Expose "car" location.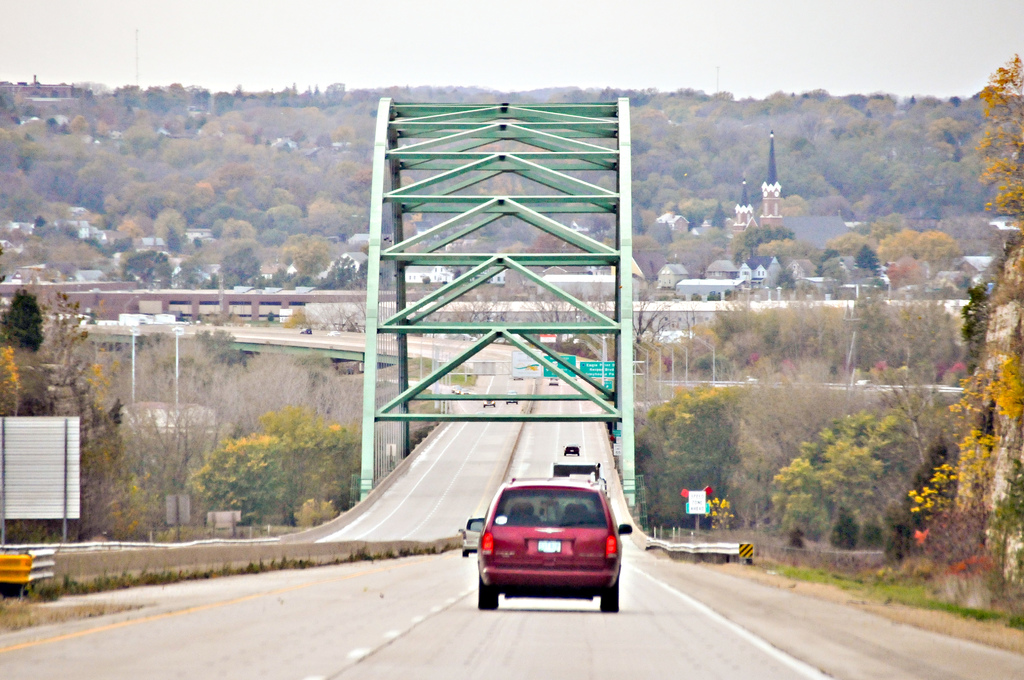
Exposed at l=466, t=478, r=635, b=611.
